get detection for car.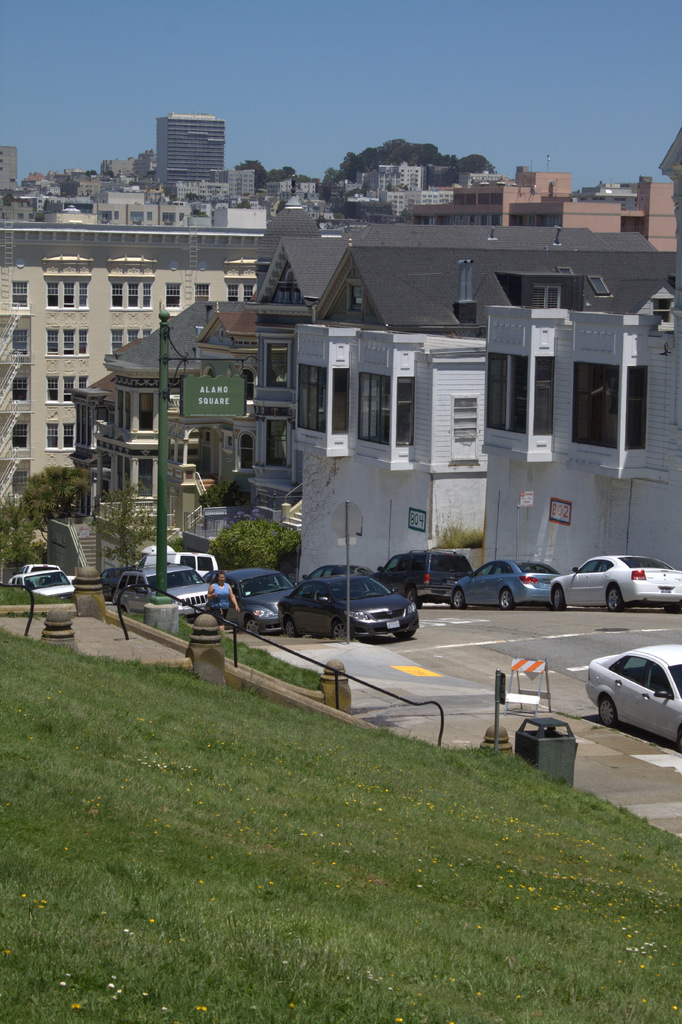
Detection: (x1=114, y1=557, x2=223, y2=624).
